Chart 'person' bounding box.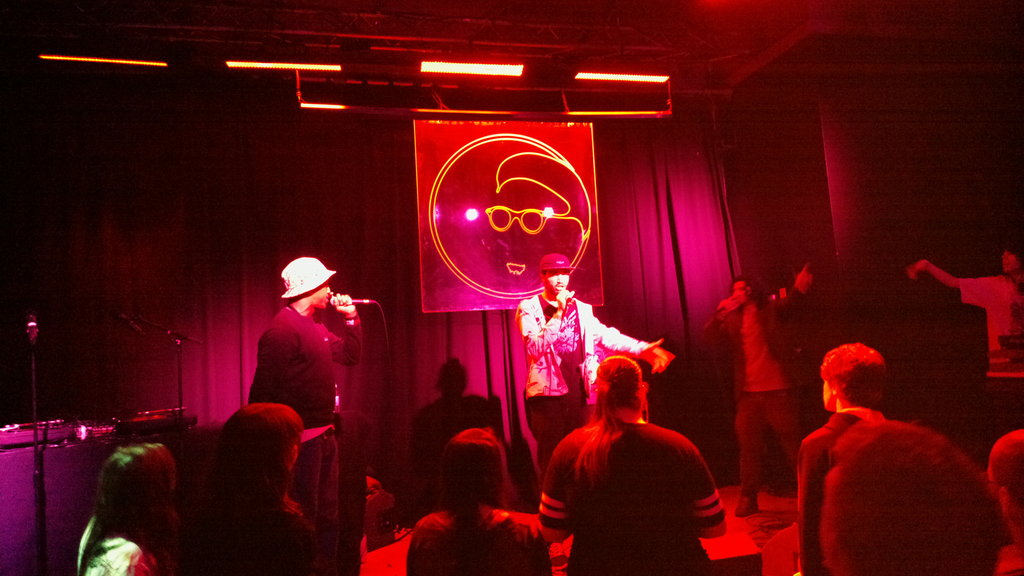
Charted: (79, 443, 183, 575).
